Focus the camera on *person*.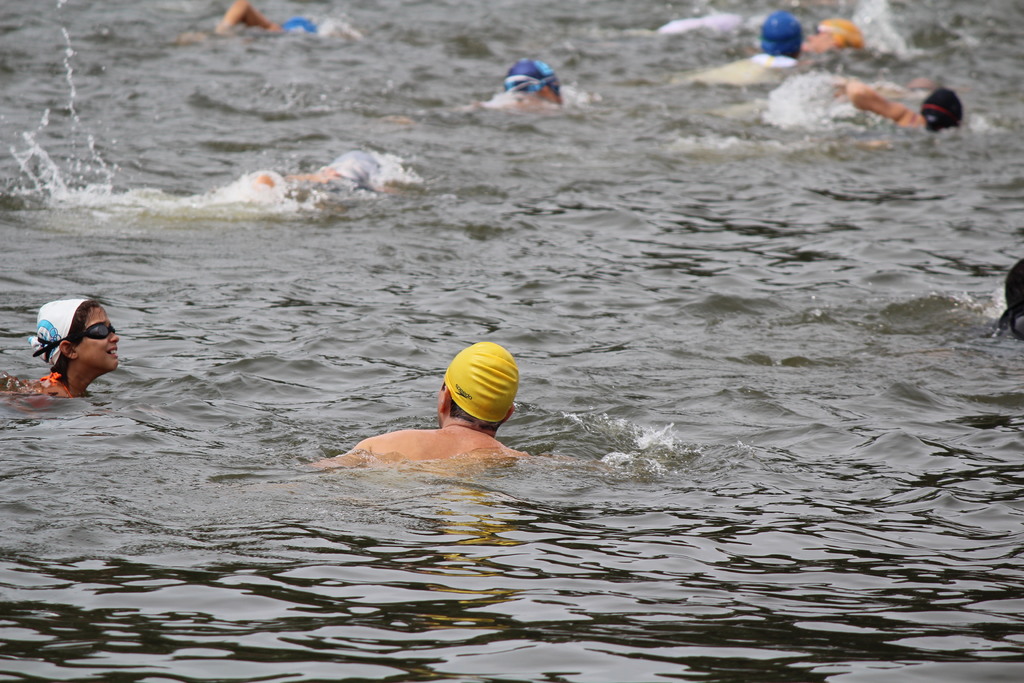
Focus region: 831 80 964 131.
